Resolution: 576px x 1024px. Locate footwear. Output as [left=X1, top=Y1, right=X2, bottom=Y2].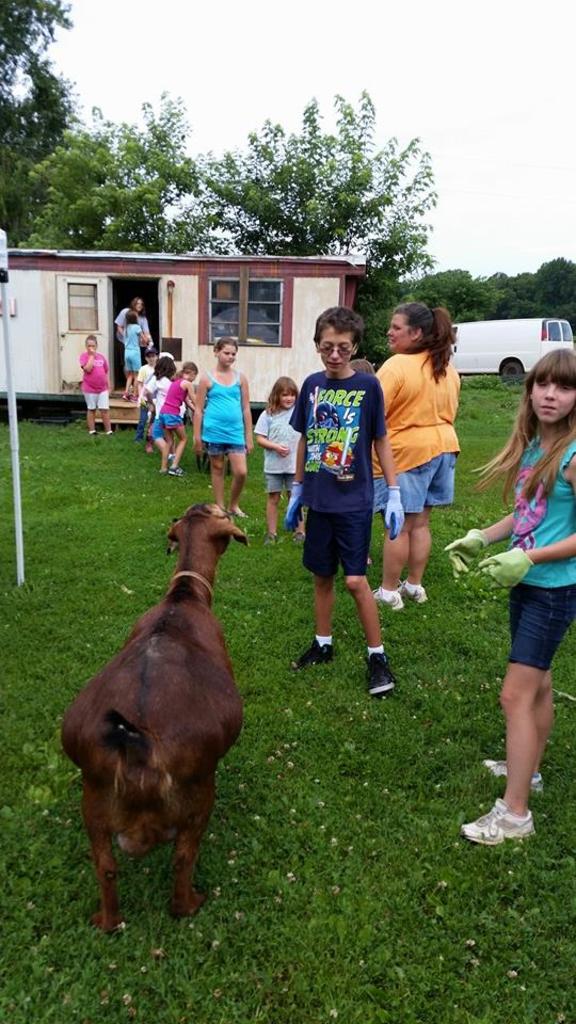
[left=375, top=587, right=402, bottom=610].
